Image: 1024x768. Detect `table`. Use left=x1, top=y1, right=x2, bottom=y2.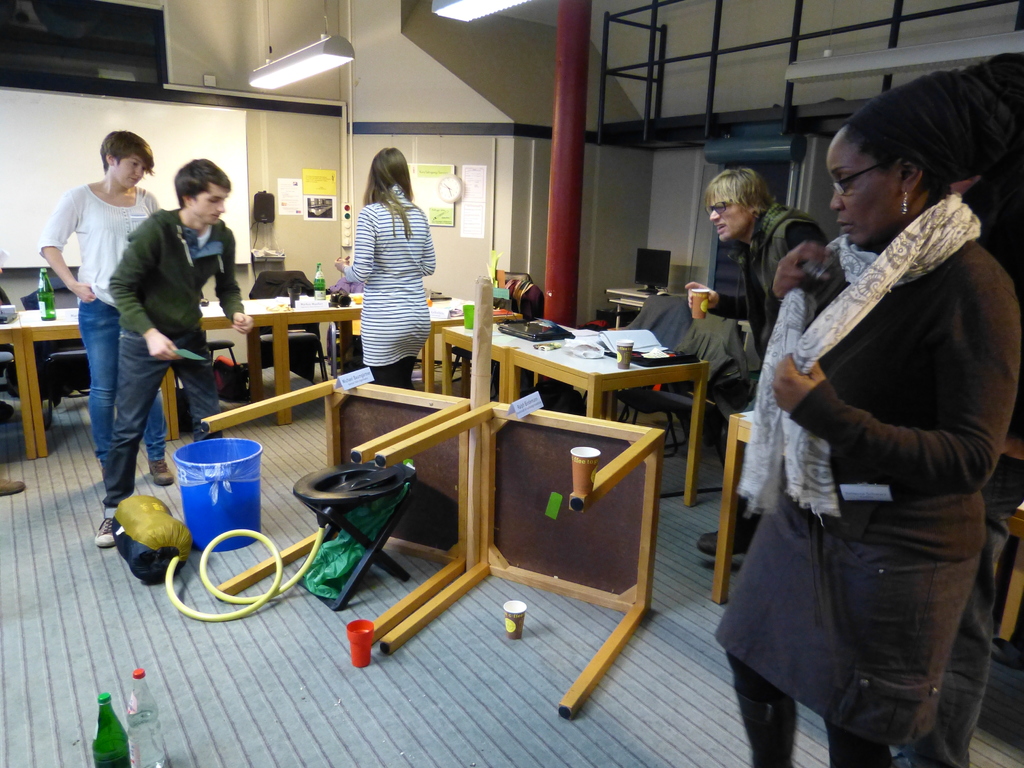
left=710, top=404, right=1023, bottom=634.
